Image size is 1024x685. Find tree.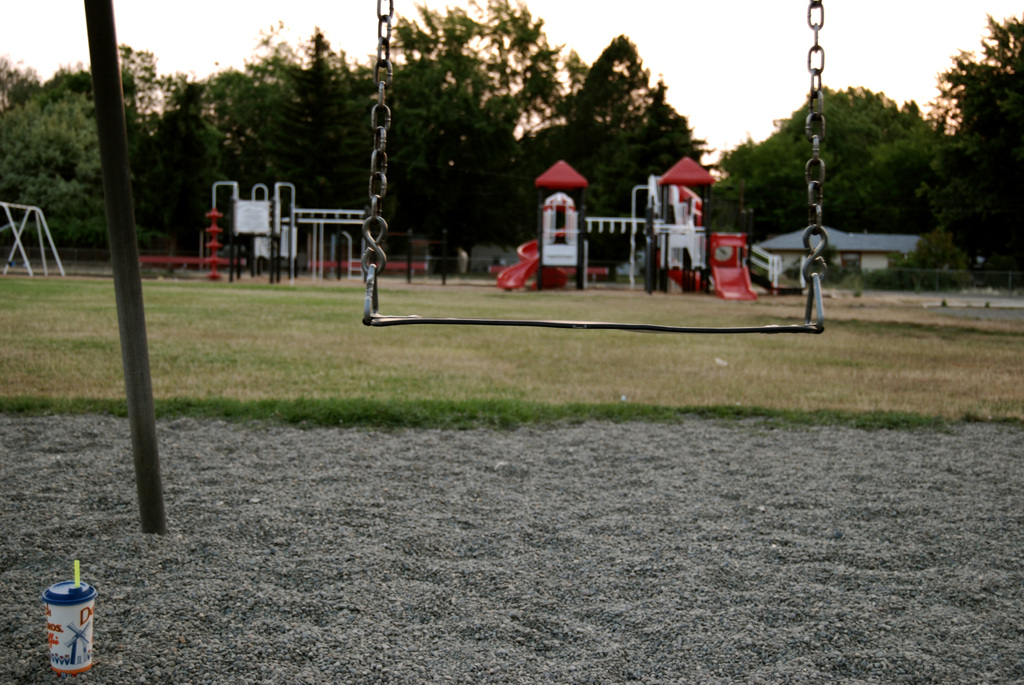
BBox(917, 36, 1018, 280).
